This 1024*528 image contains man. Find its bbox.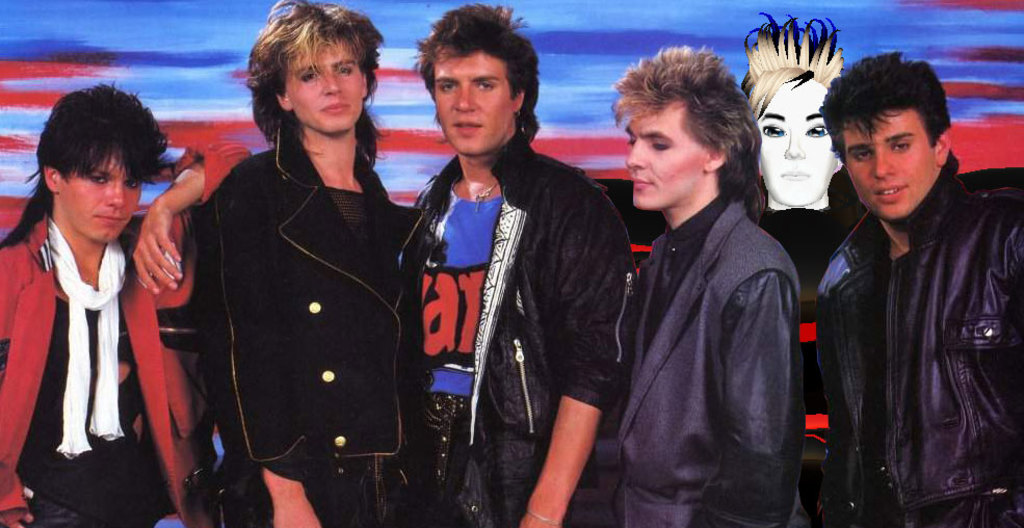
select_region(611, 45, 805, 527).
